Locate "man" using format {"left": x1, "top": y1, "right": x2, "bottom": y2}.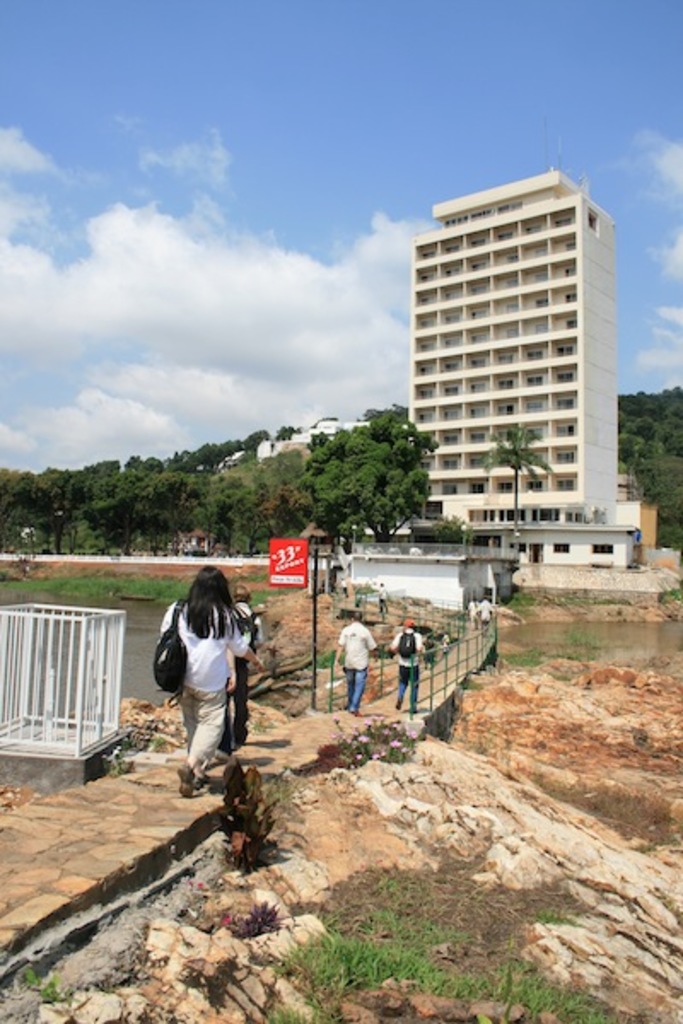
{"left": 466, "top": 596, "right": 478, "bottom": 625}.
